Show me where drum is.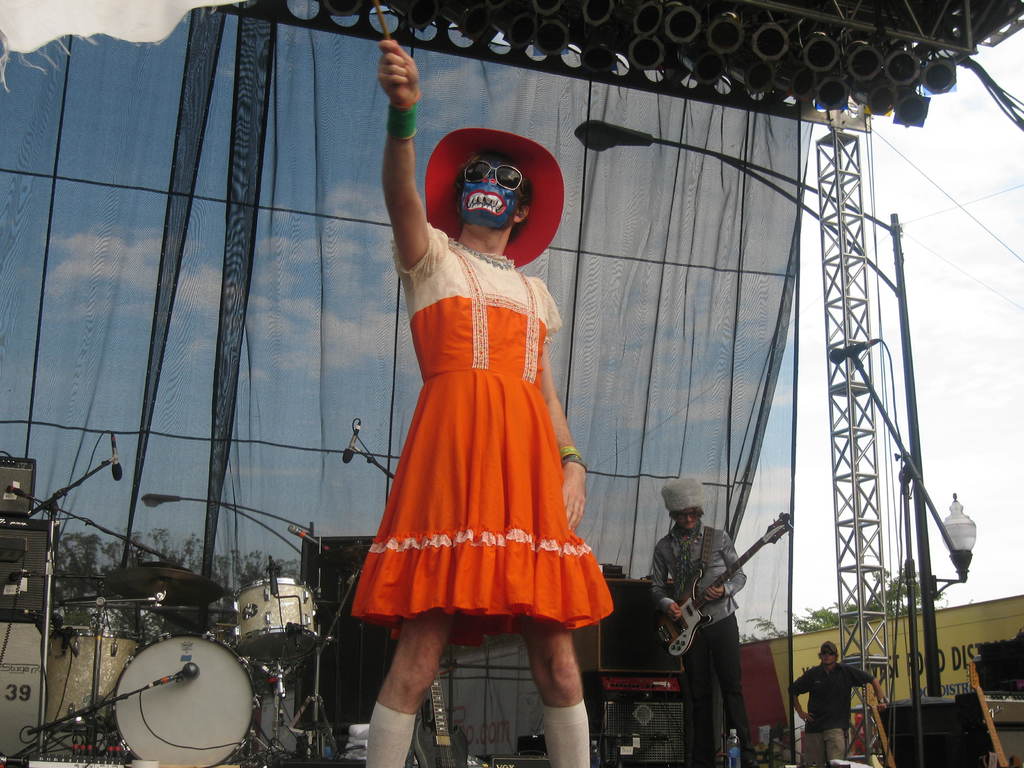
drum is at left=231, top=574, right=318, bottom=662.
